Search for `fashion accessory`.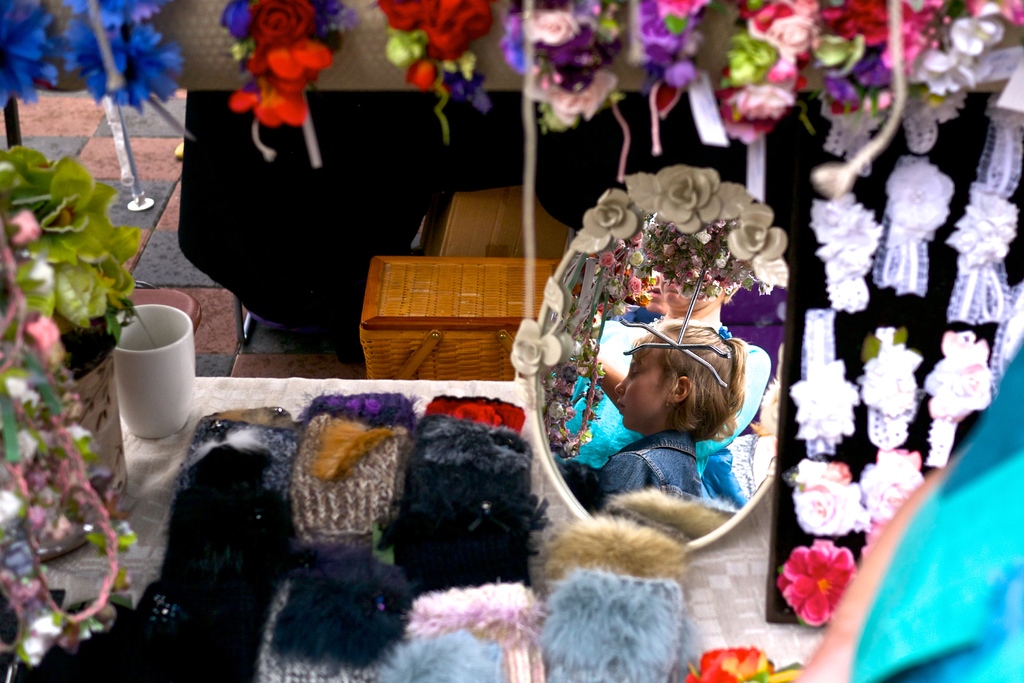
Found at pyautogui.locateOnScreen(774, 538, 857, 630).
